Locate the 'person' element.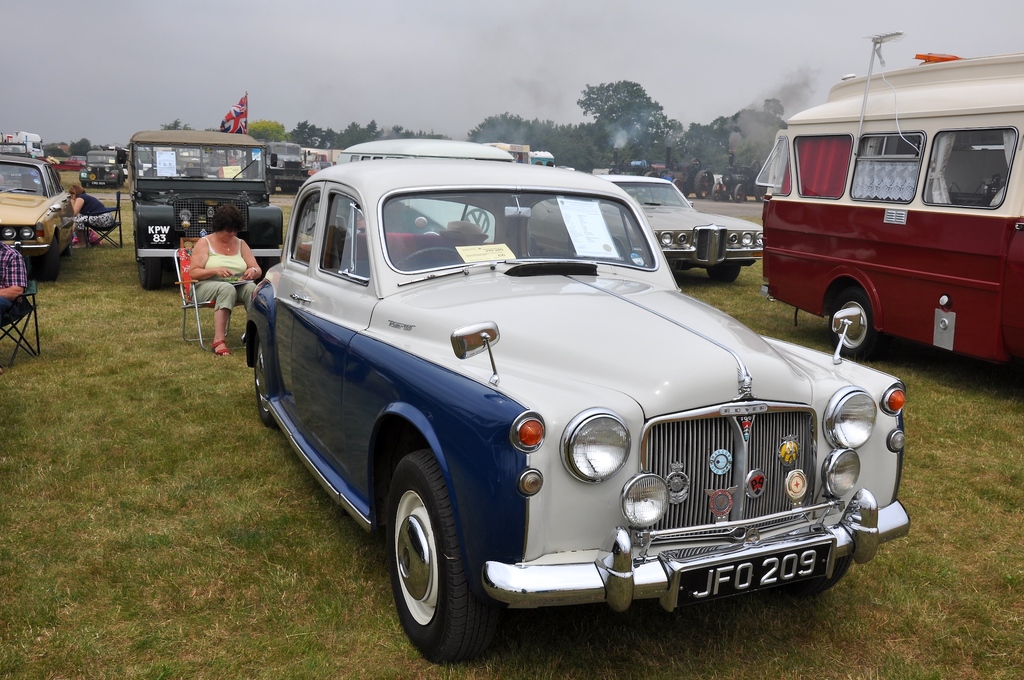
Element bbox: {"left": 173, "top": 195, "right": 251, "bottom": 368}.
